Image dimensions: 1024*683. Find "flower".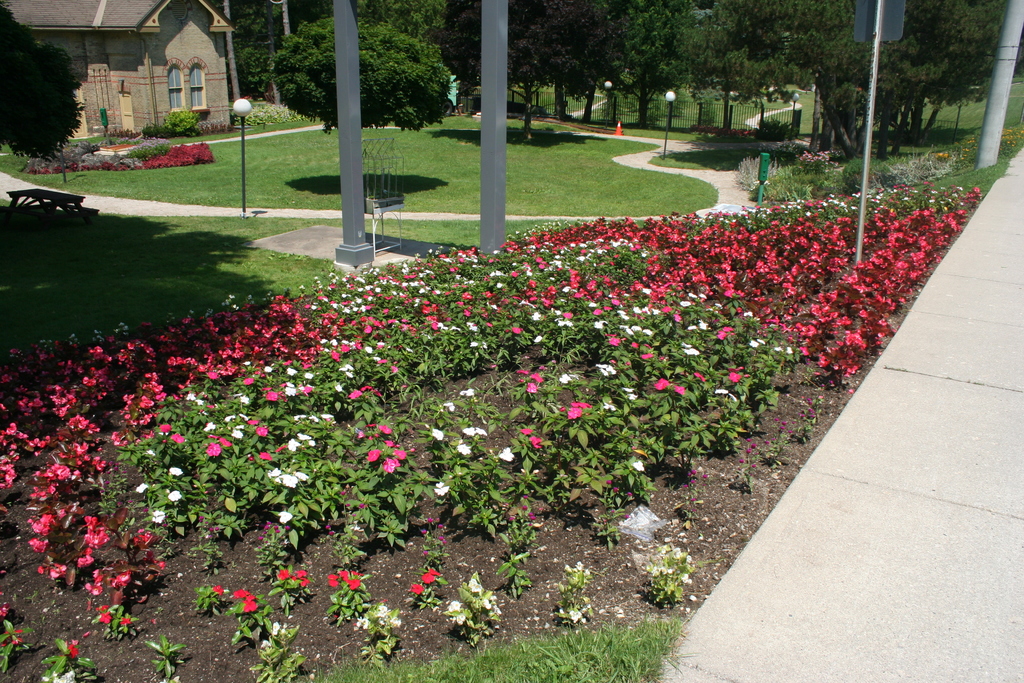
Rect(380, 458, 401, 475).
